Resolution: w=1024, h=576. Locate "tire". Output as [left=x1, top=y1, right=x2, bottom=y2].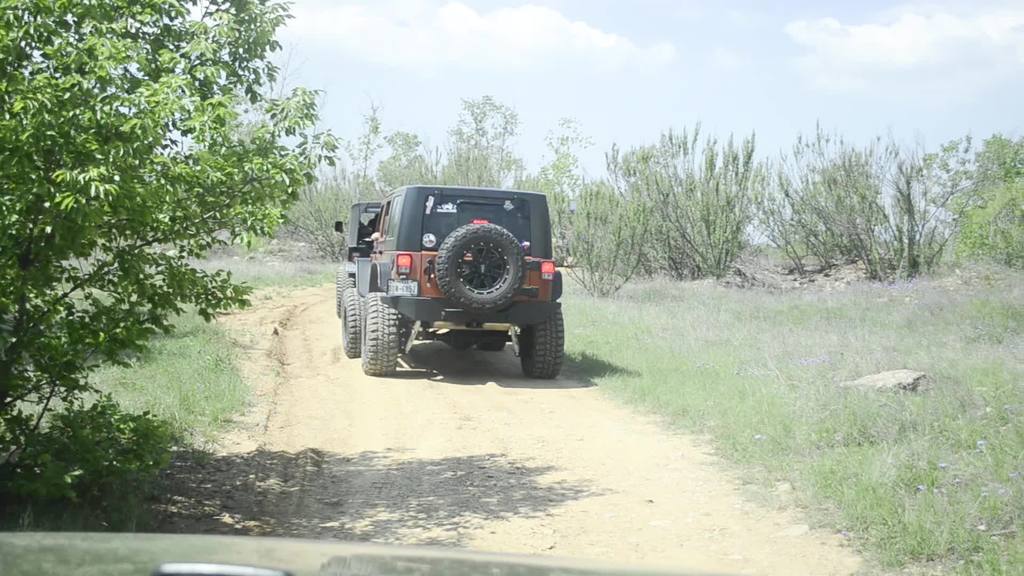
[left=477, top=344, right=506, bottom=350].
